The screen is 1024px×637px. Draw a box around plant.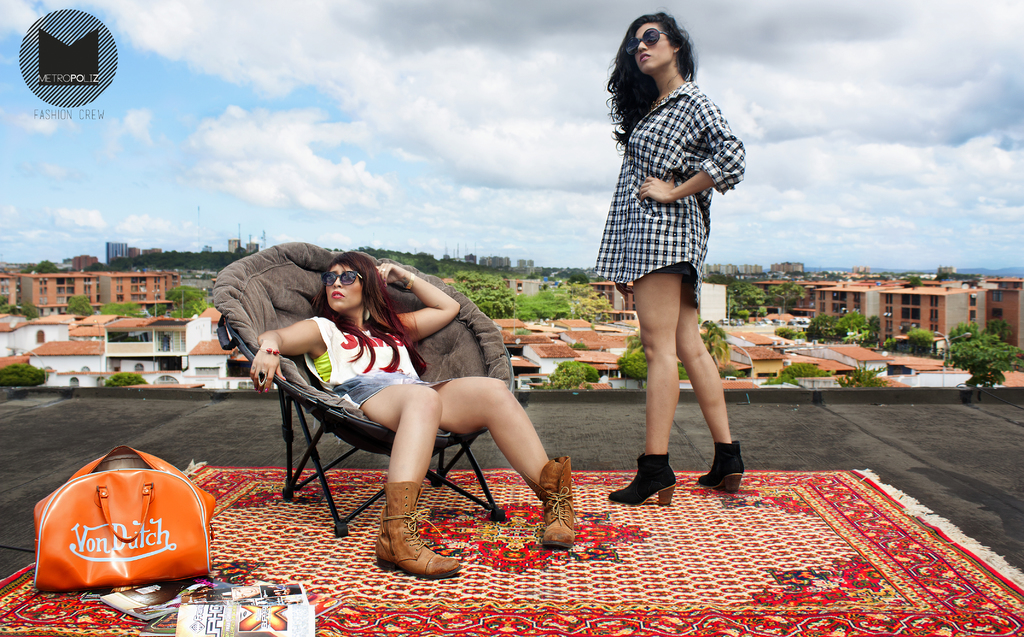
bbox=(102, 372, 147, 389).
